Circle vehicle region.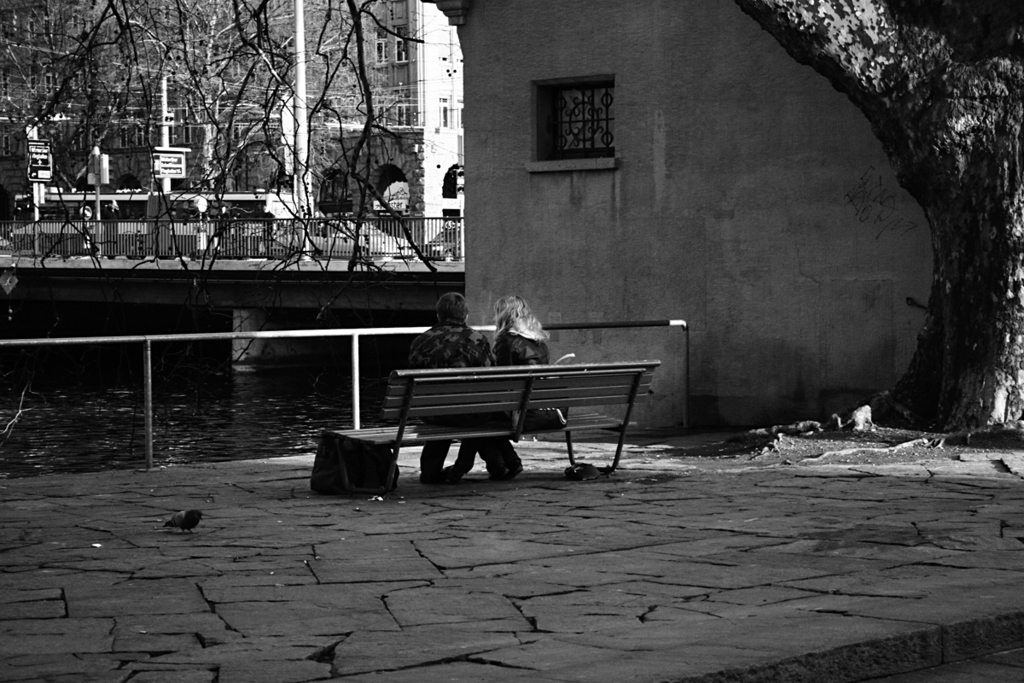
Region: bbox(287, 220, 413, 259).
